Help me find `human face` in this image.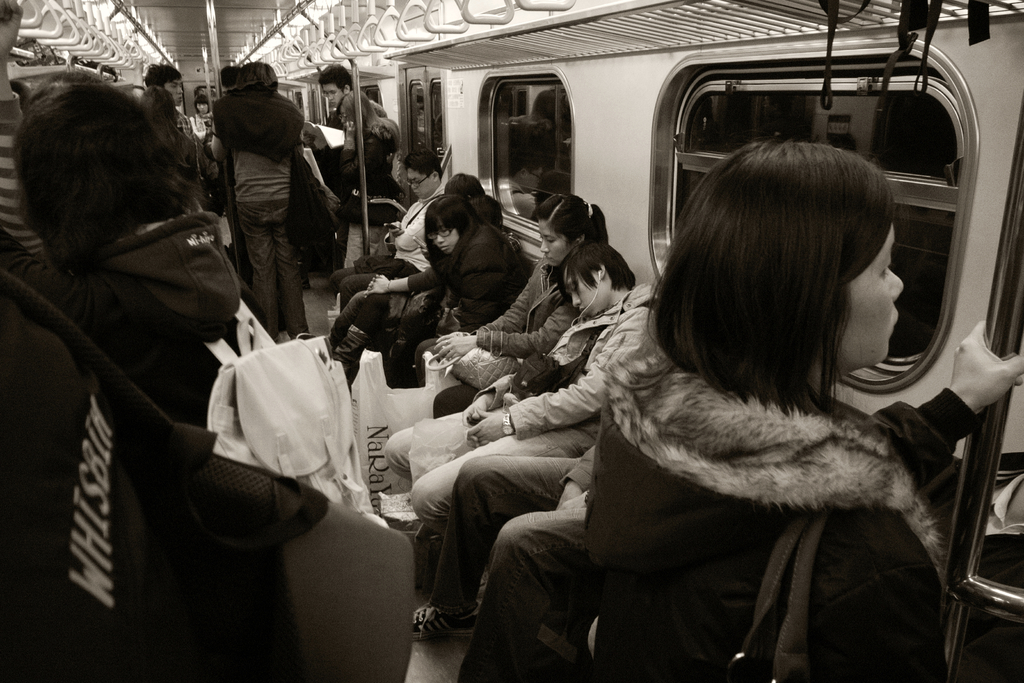
Found it: box(406, 169, 436, 201).
